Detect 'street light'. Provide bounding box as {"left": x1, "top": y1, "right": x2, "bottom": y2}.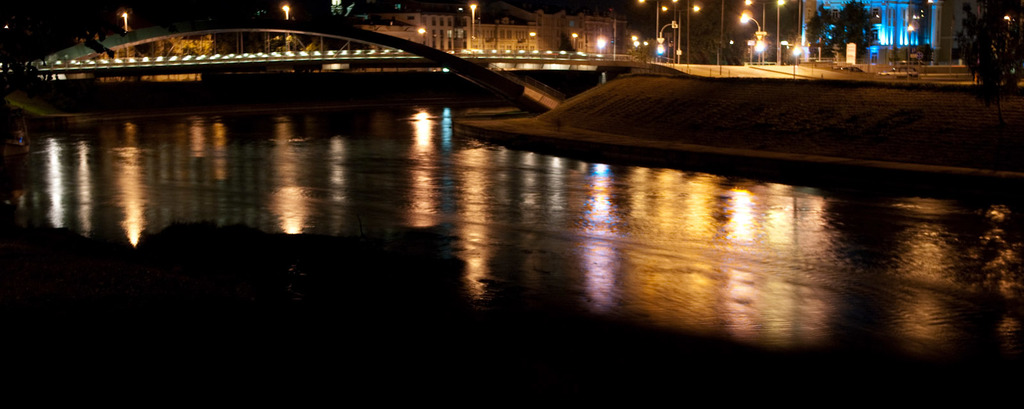
{"left": 472, "top": 1, "right": 476, "bottom": 53}.
